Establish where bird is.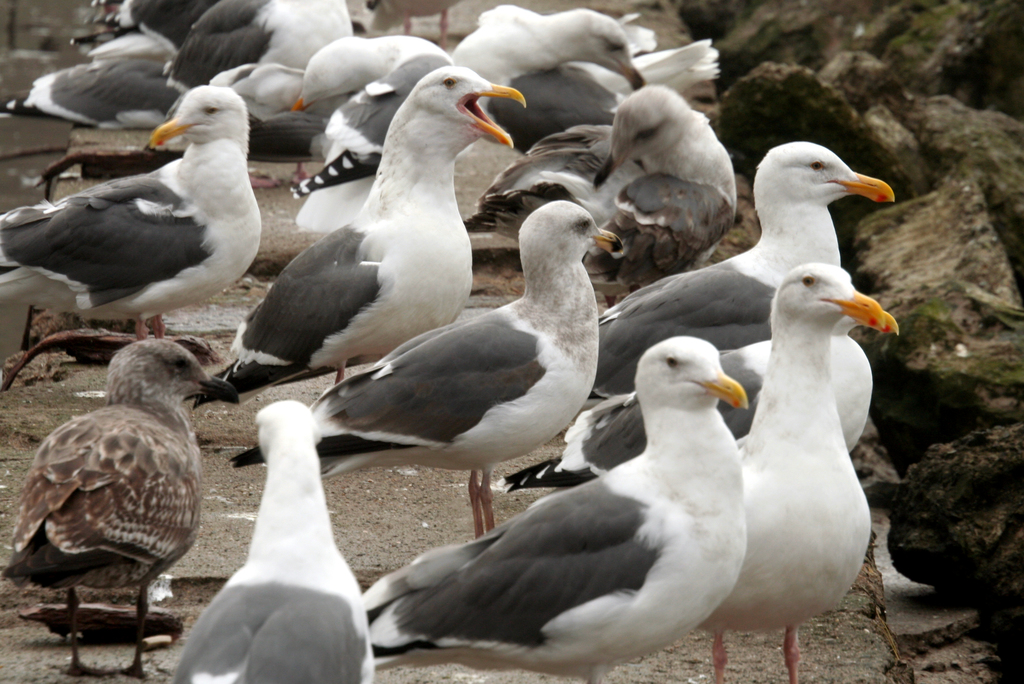
Established at bbox(359, 335, 753, 683).
